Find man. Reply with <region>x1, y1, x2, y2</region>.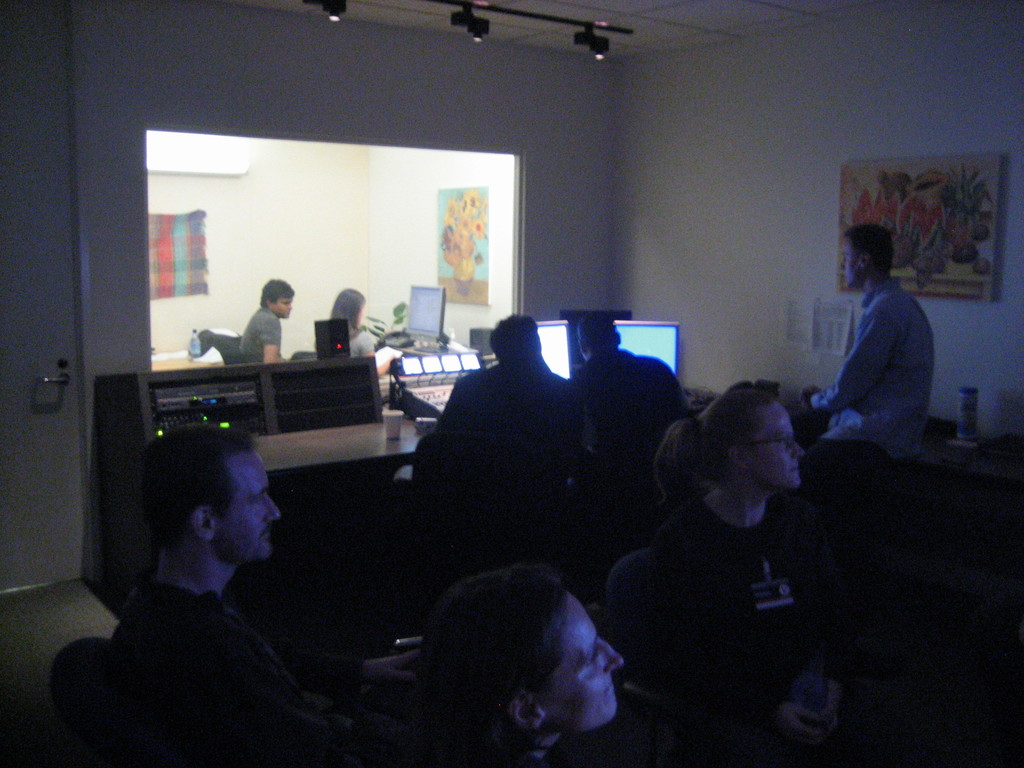
<region>242, 274, 292, 357</region>.
